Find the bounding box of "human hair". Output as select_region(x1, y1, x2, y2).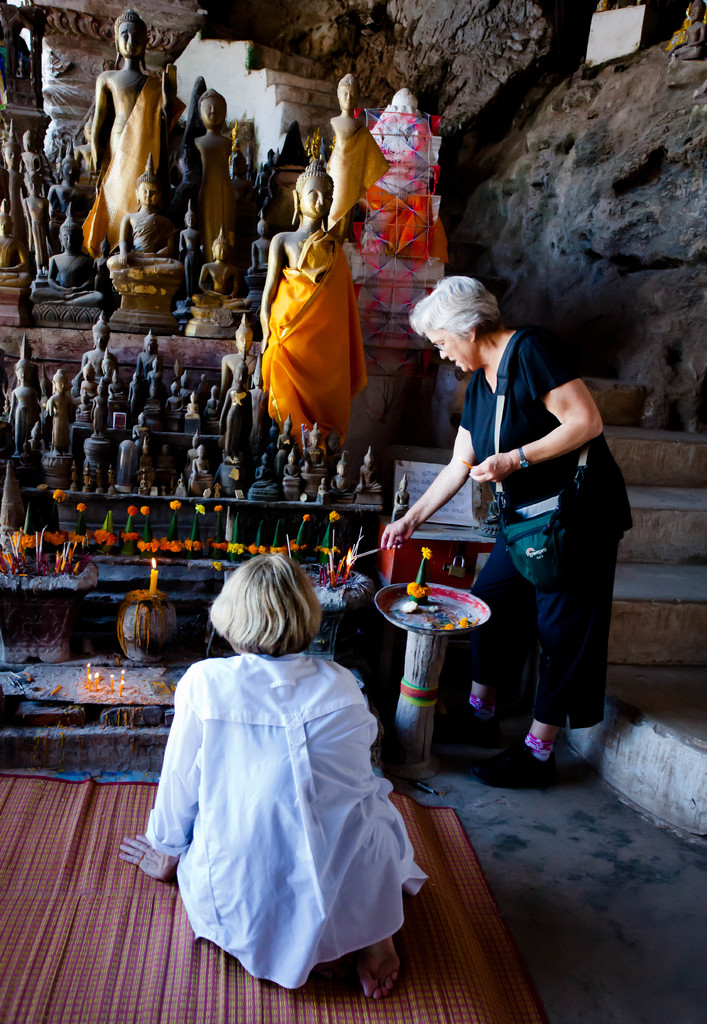
select_region(209, 561, 325, 672).
